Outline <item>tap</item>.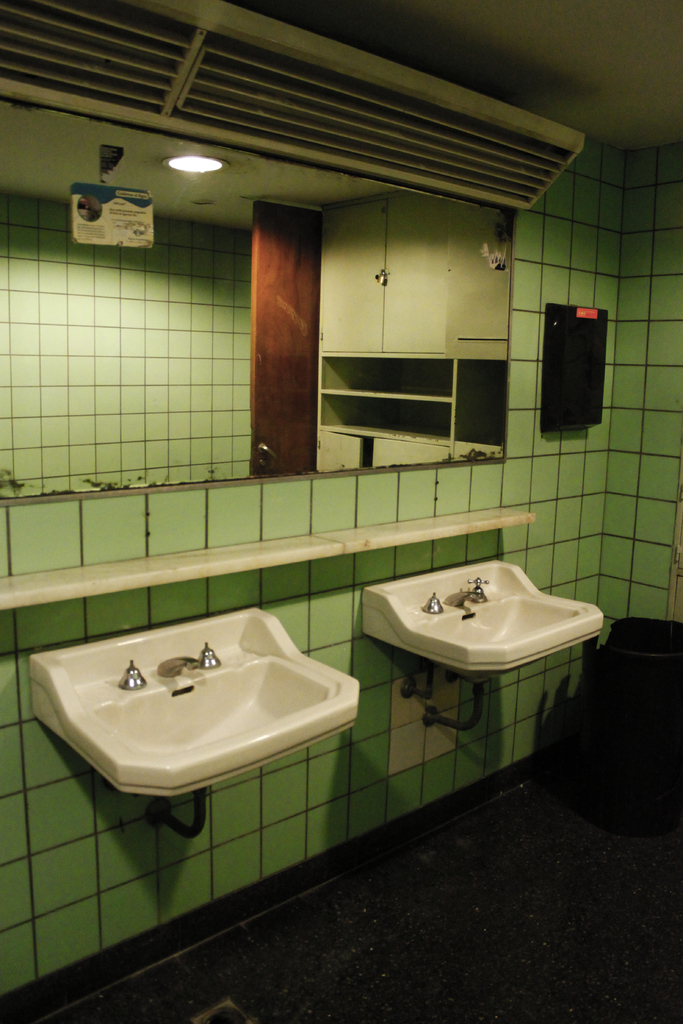
Outline: region(446, 566, 491, 609).
